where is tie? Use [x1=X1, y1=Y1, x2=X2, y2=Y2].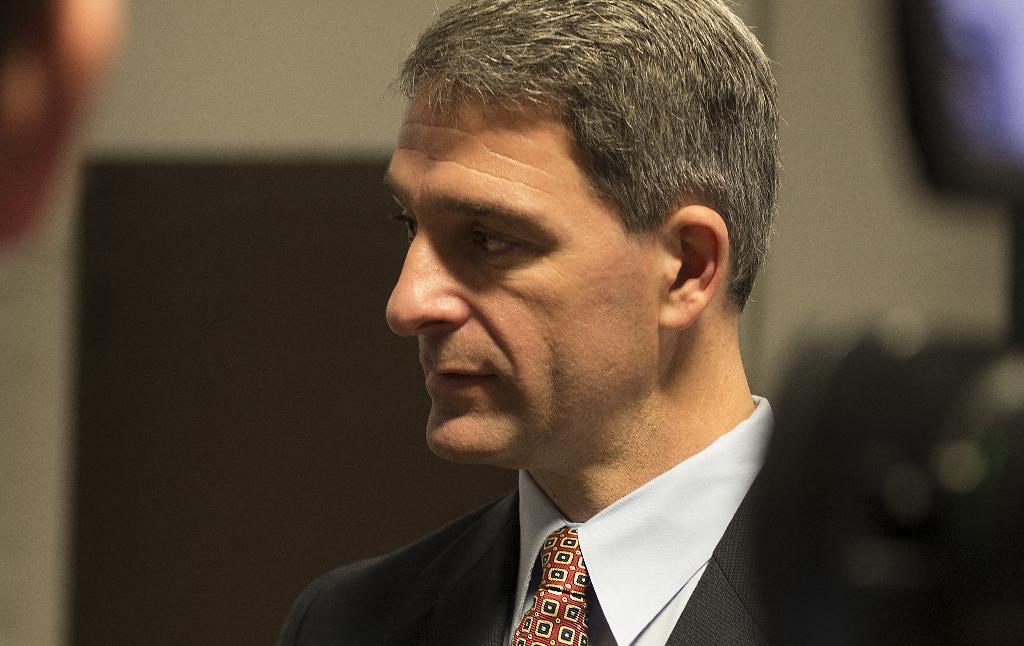
[x1=508, y1=526, x2=591, y2=645].
